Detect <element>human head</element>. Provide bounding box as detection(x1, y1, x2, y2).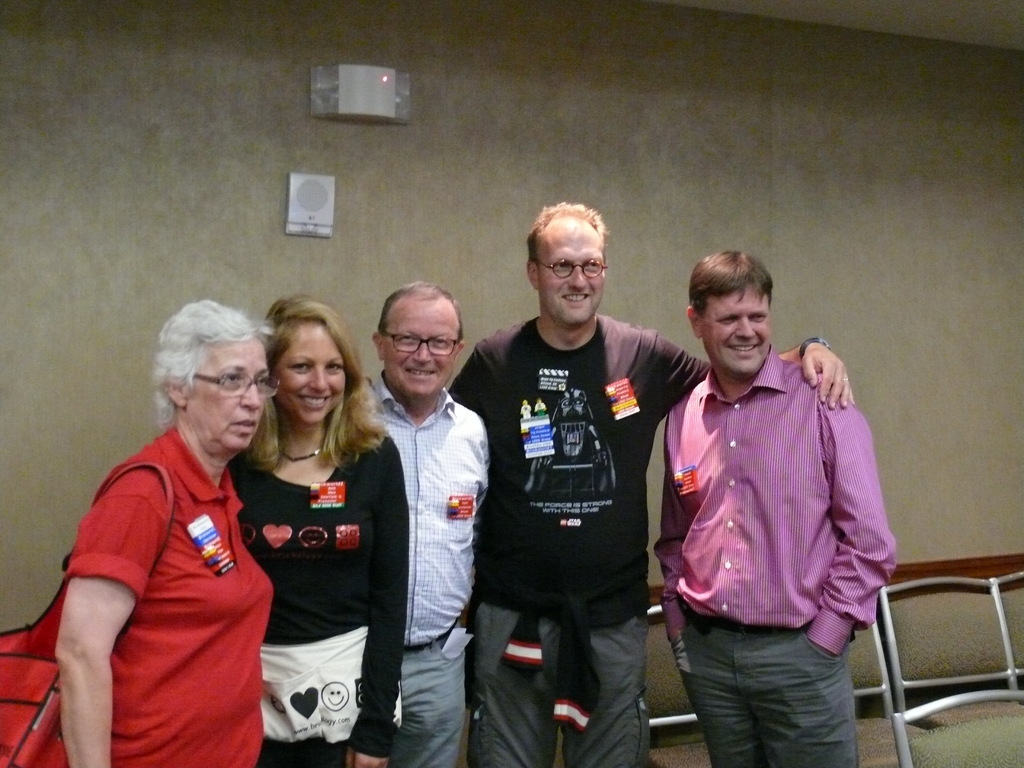
detection(372, 282, 469, 394).
